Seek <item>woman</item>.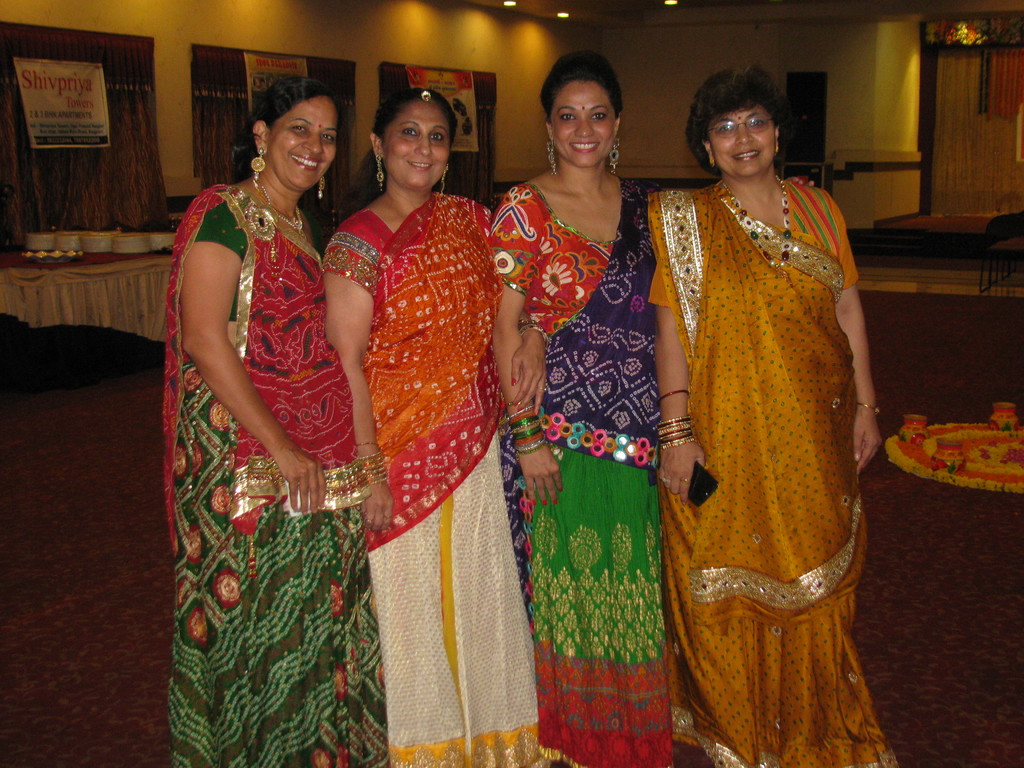
bbox=[162, 74, 395, 767].
